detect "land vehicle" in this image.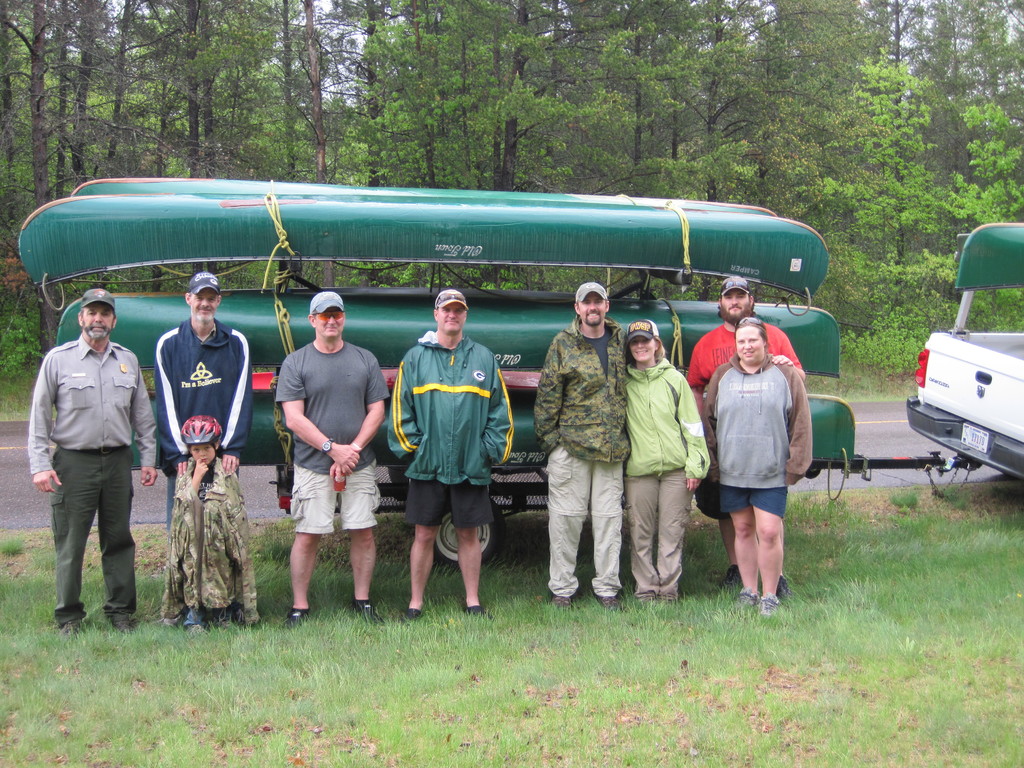
Detection: select_region(0, 173, 856, 429).
